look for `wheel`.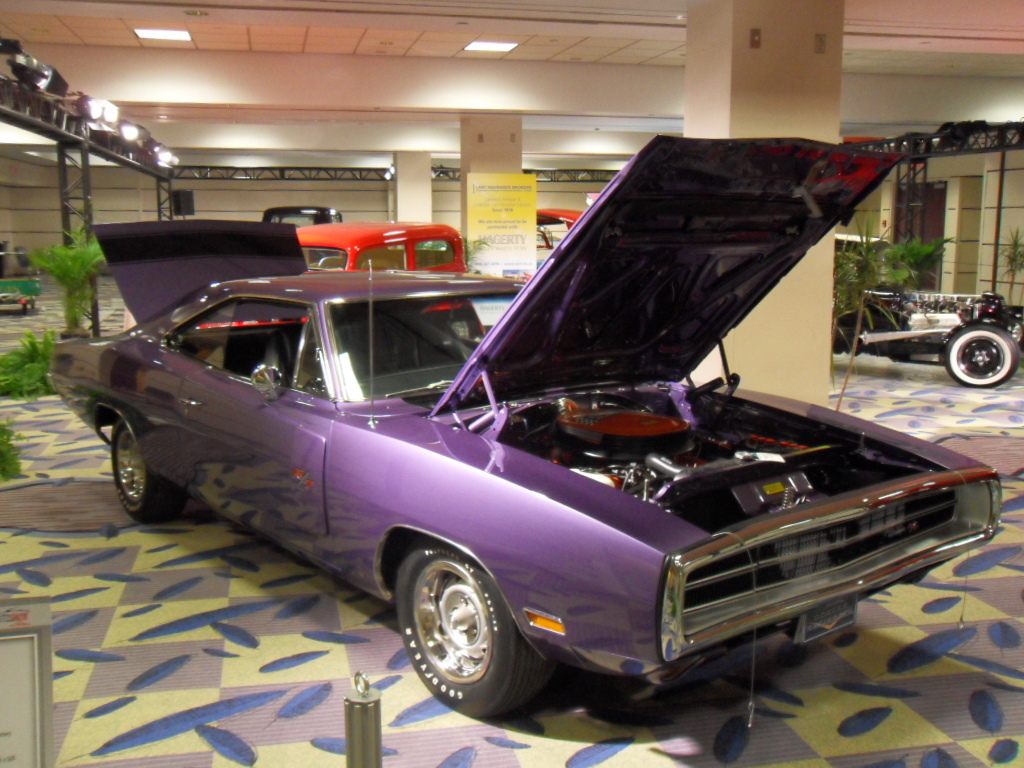
Found: bbox=(940, 319, 1016, 399).
